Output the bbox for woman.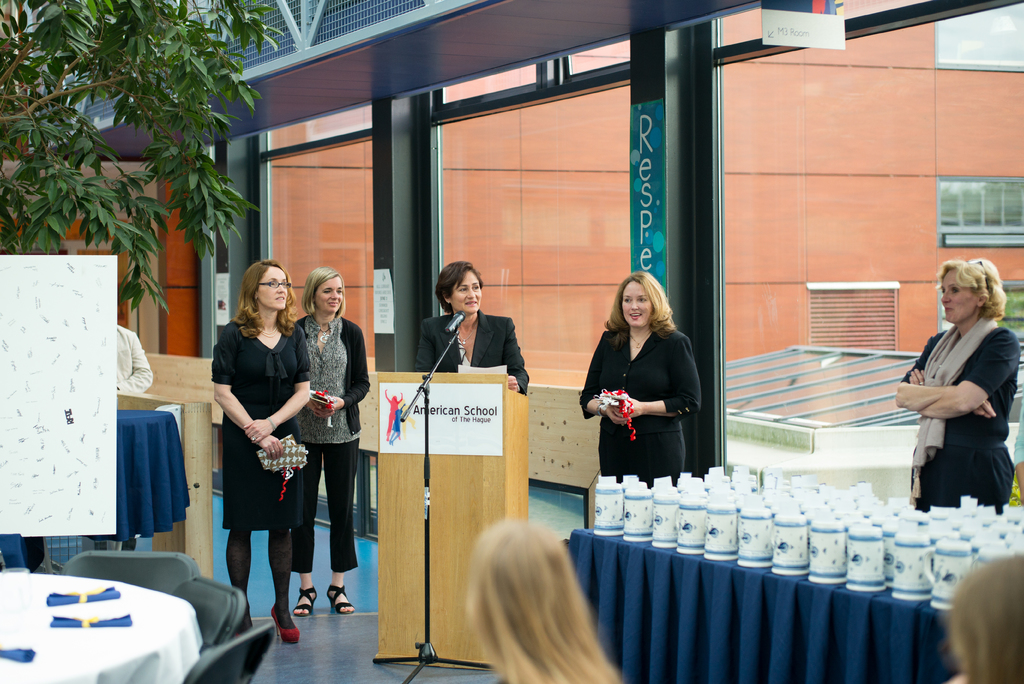
(881, 248, 1023, 520).
